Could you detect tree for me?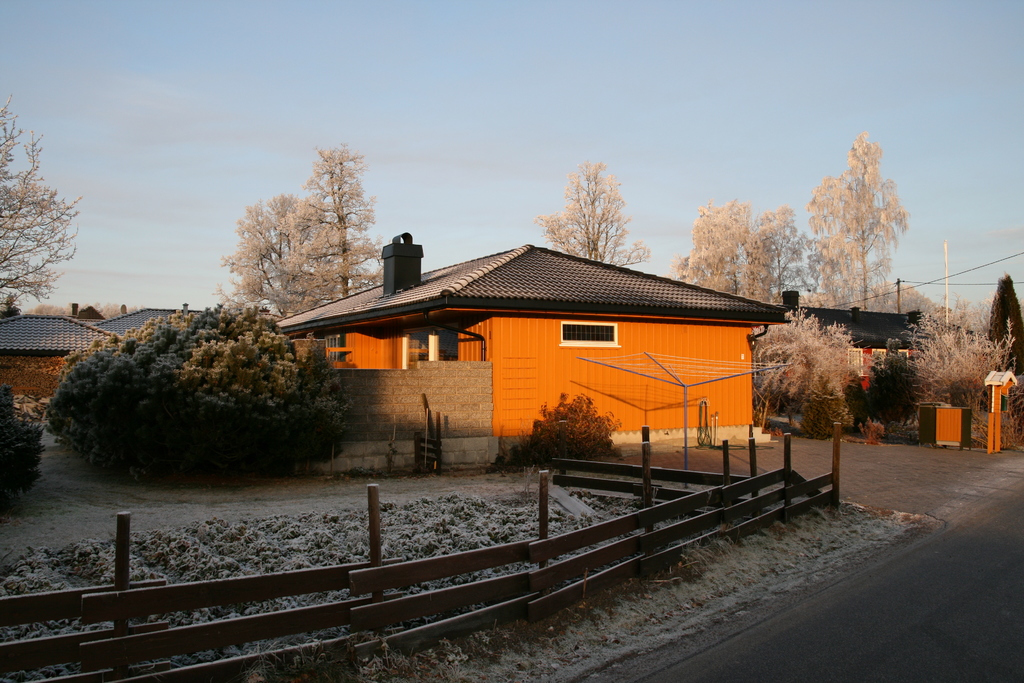
Detection result: [x1=0, y1=381, x2=40, y2=488].
